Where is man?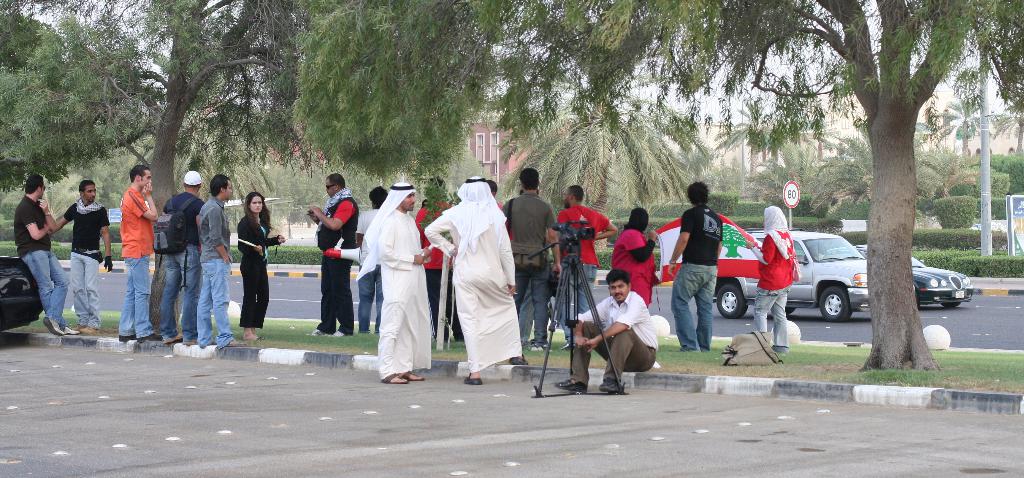
152 170 205 347.
